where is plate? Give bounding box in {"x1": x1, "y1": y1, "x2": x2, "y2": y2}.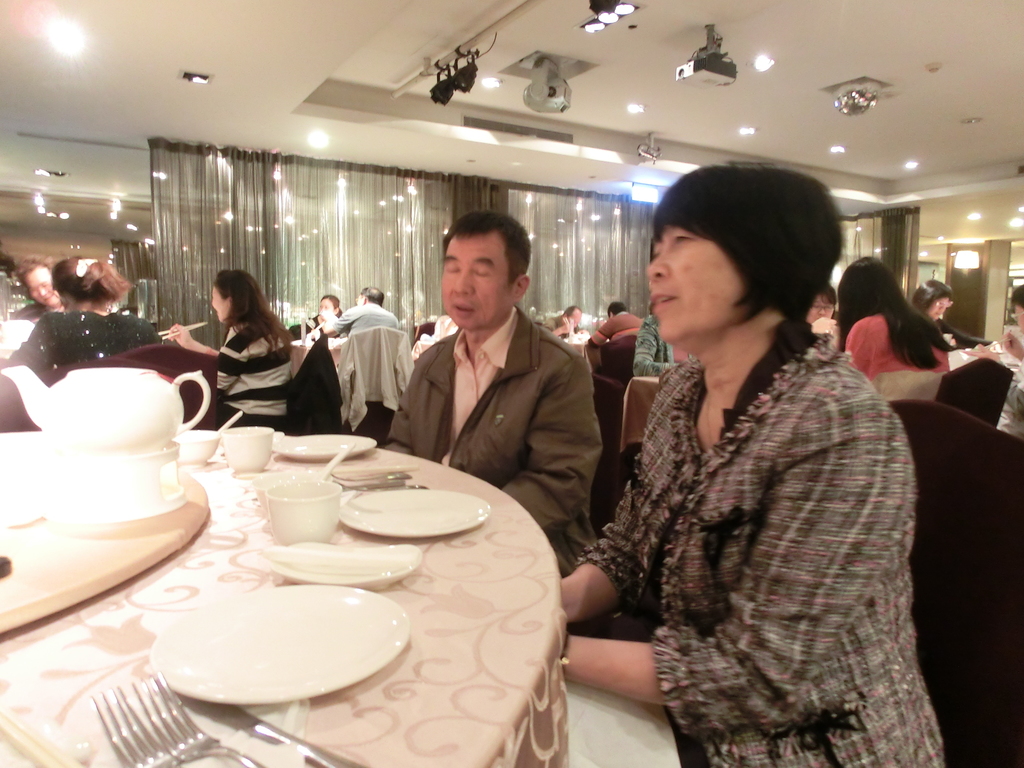
{"x1": 265, "y1": 539, "x2": 420, "y2": 590}.
